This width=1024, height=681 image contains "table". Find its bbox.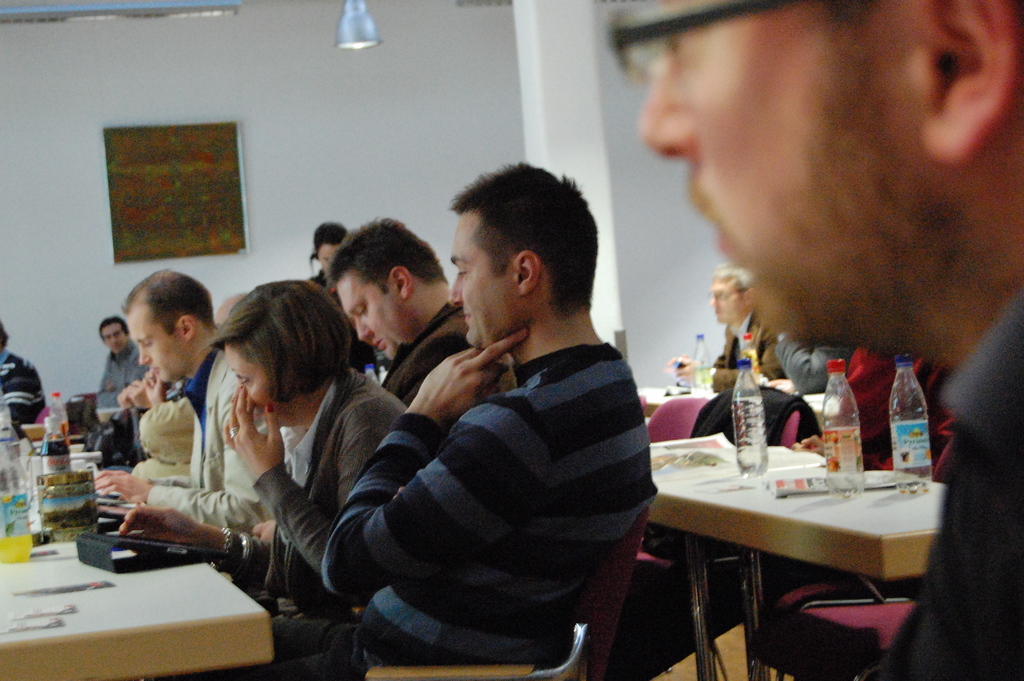
{"x1": 632, "y1": 416, "x2": 958, "y2": 654}.
